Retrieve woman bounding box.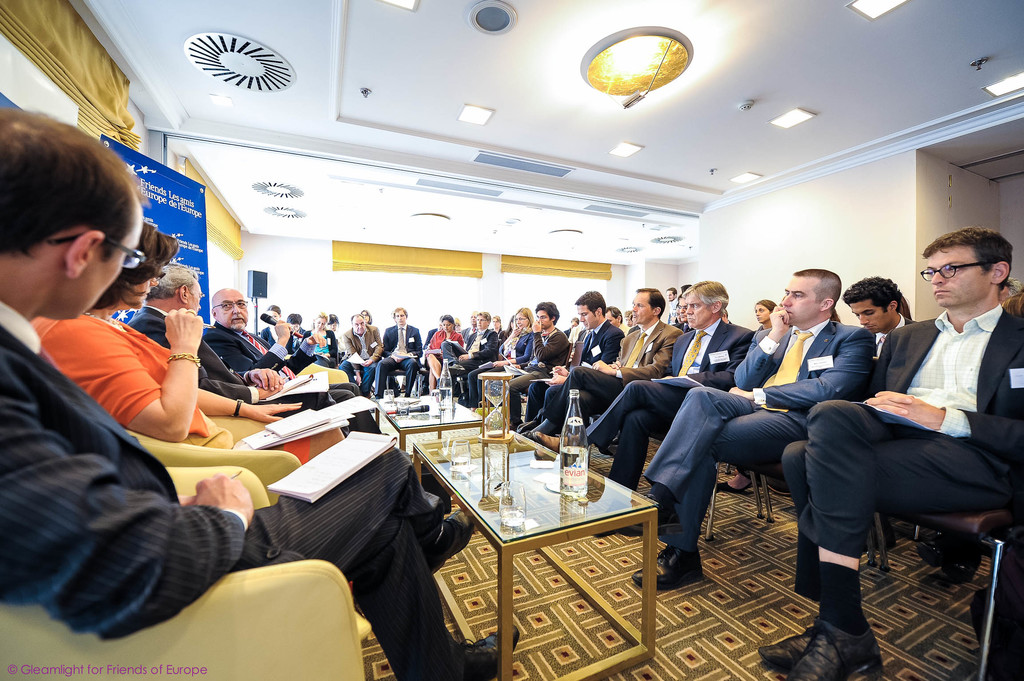
Bounding box: l=420, t=316, r=463, b=391.
